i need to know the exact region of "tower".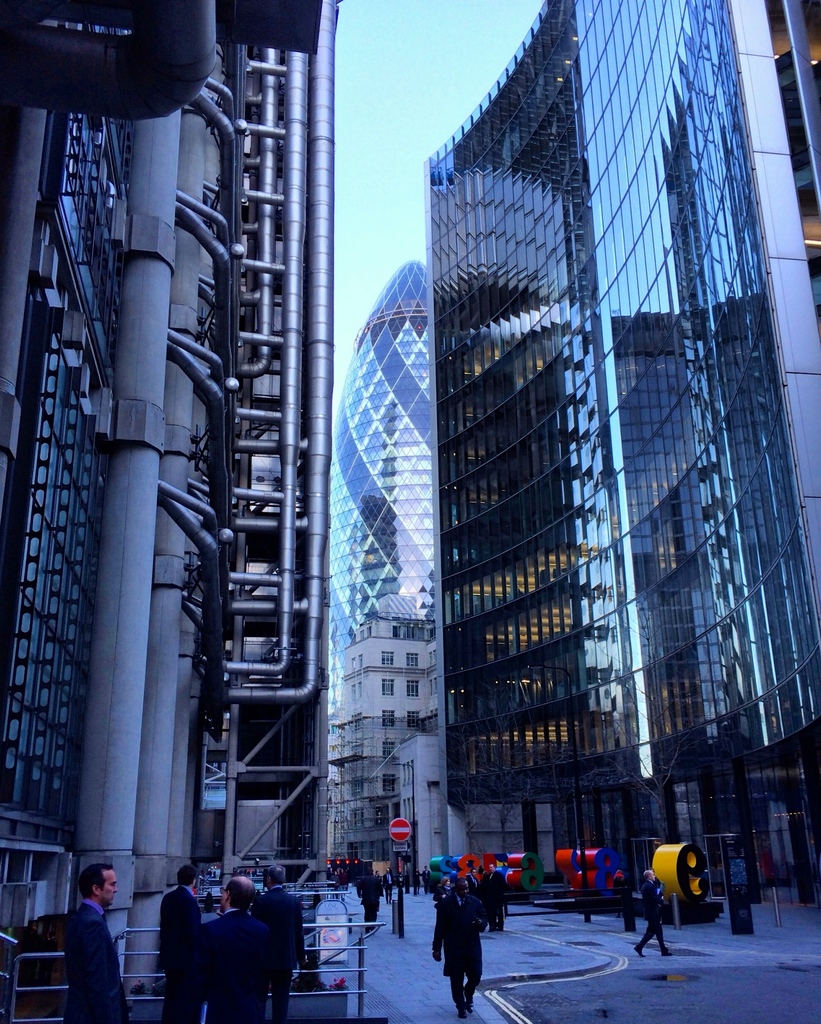
Region: (x1=0, y1=0, x2=346, y2=986).
